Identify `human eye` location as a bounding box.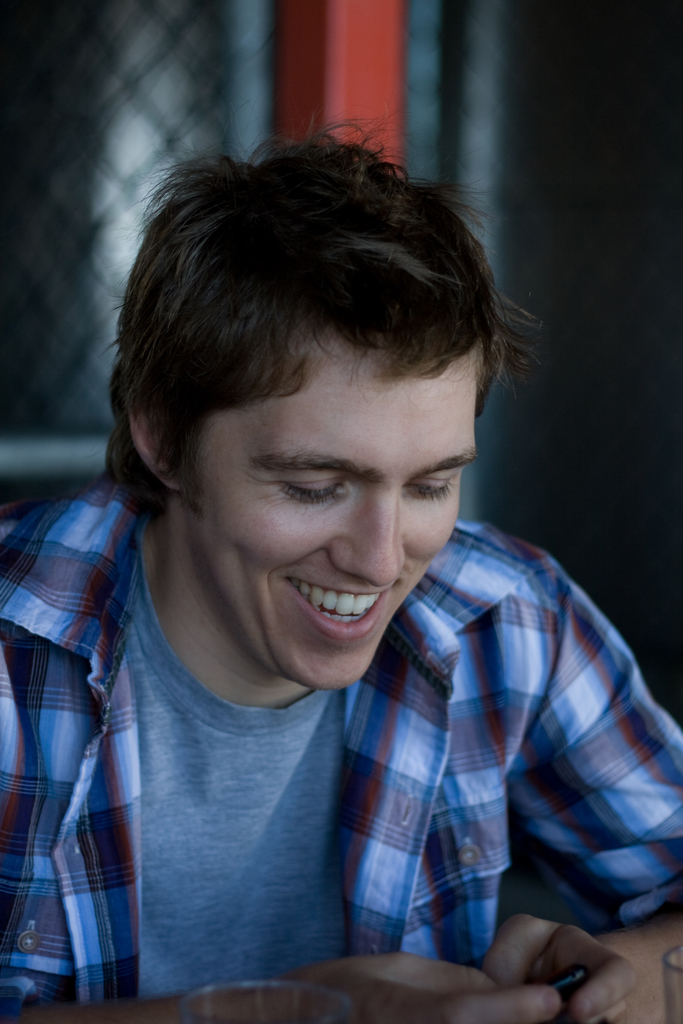
crop(257, 463, 361, 519).
